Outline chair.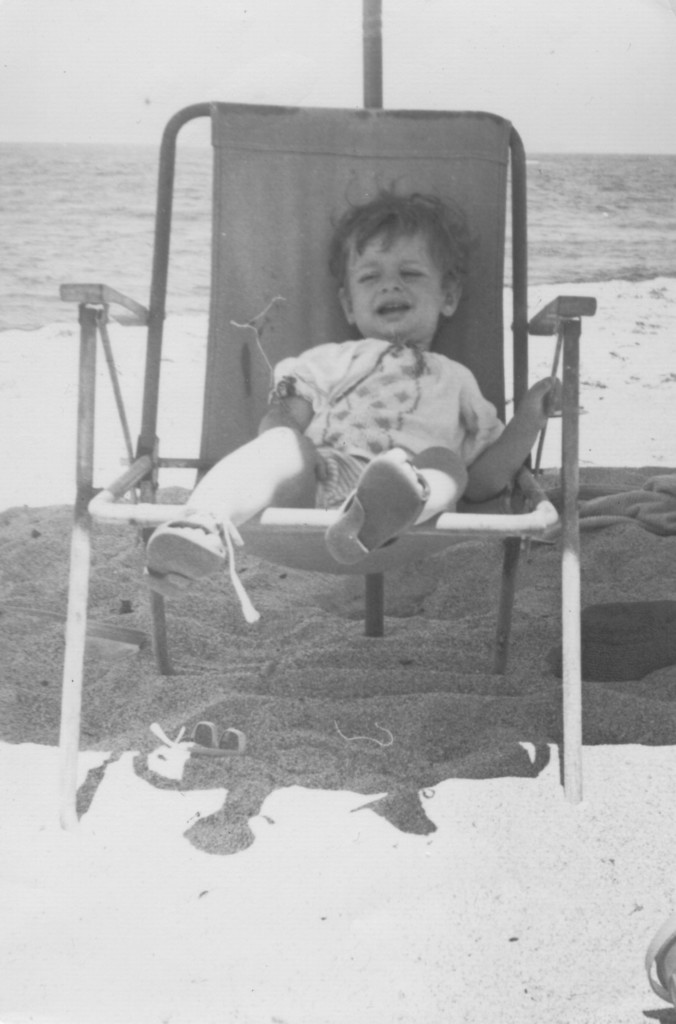
Outline: rect(48, 94, 597, 833).
